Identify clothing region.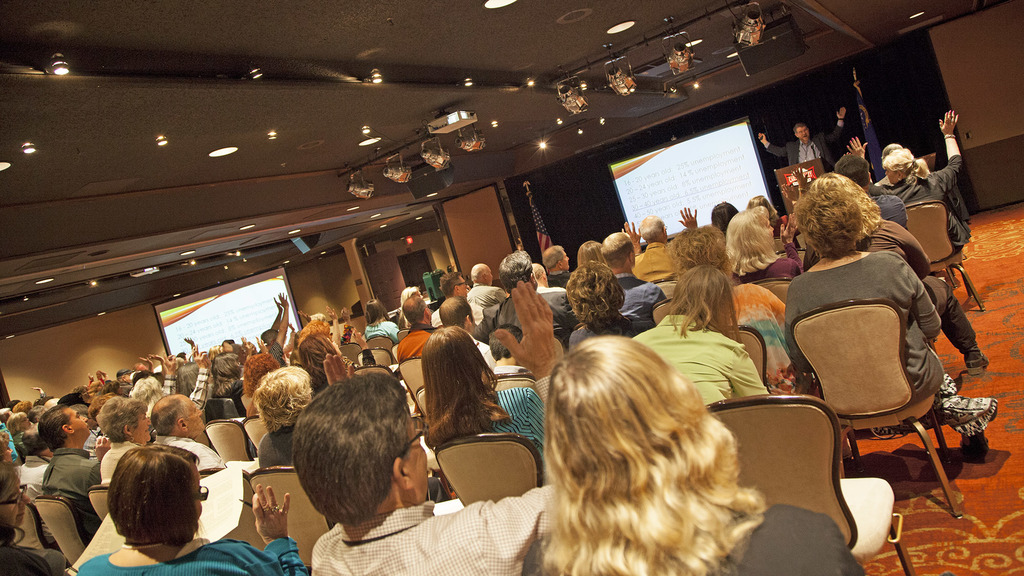
Region: Rect(553, 502, 879, 575).
